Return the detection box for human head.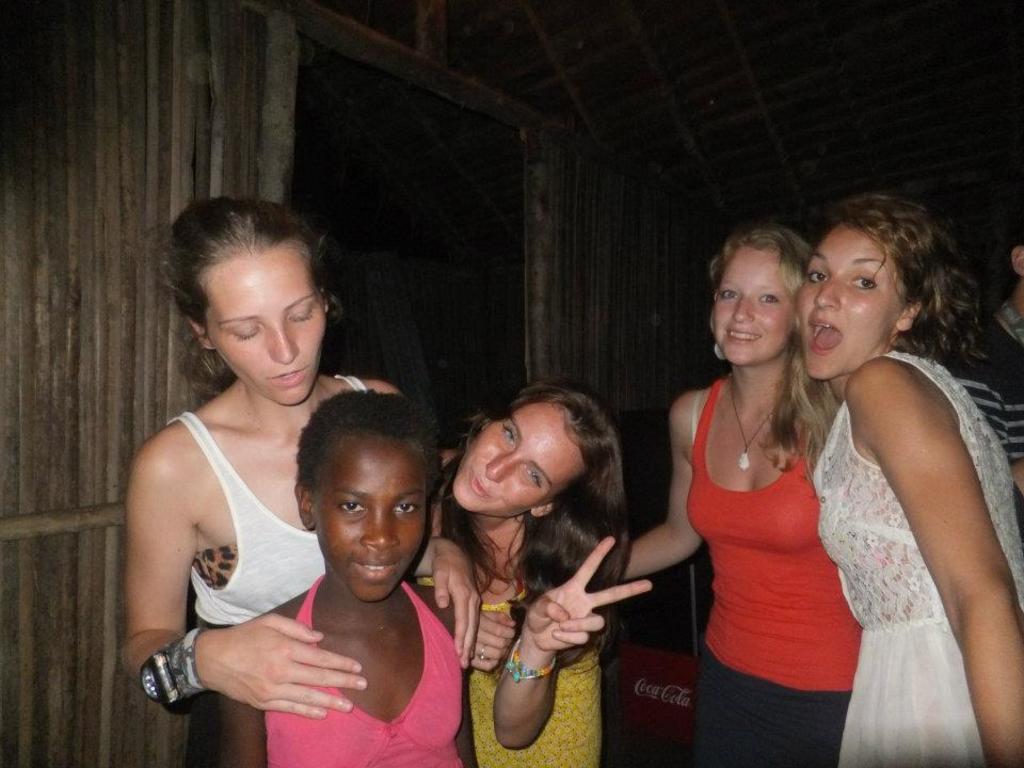
Rect(450, 385, 622, 522).
